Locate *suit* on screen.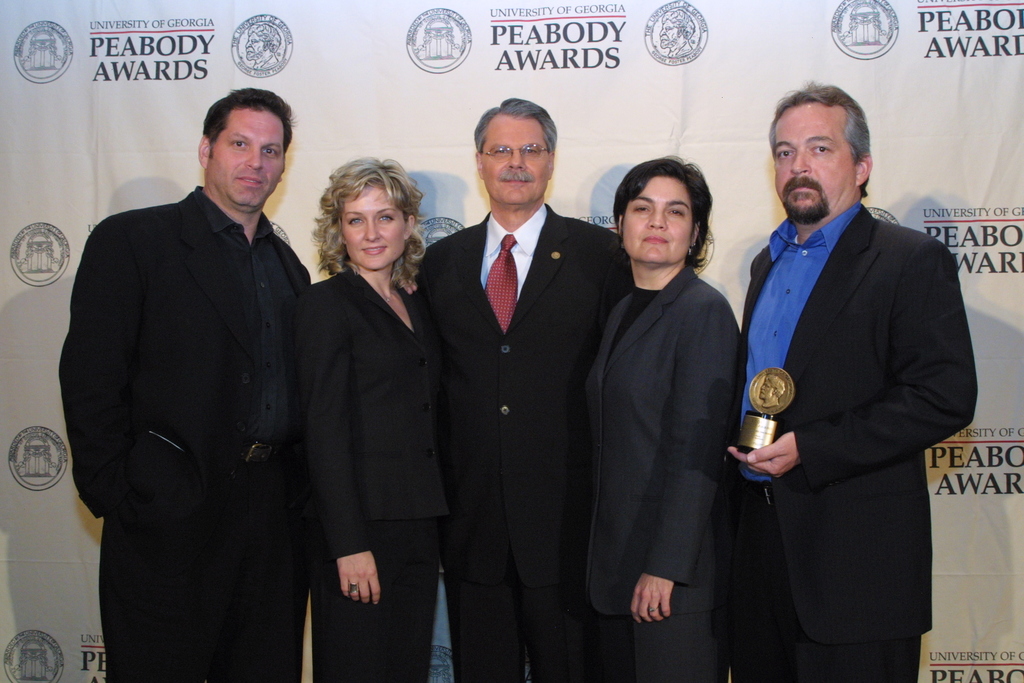
On screen at locate(417, 203, 634, 682).
